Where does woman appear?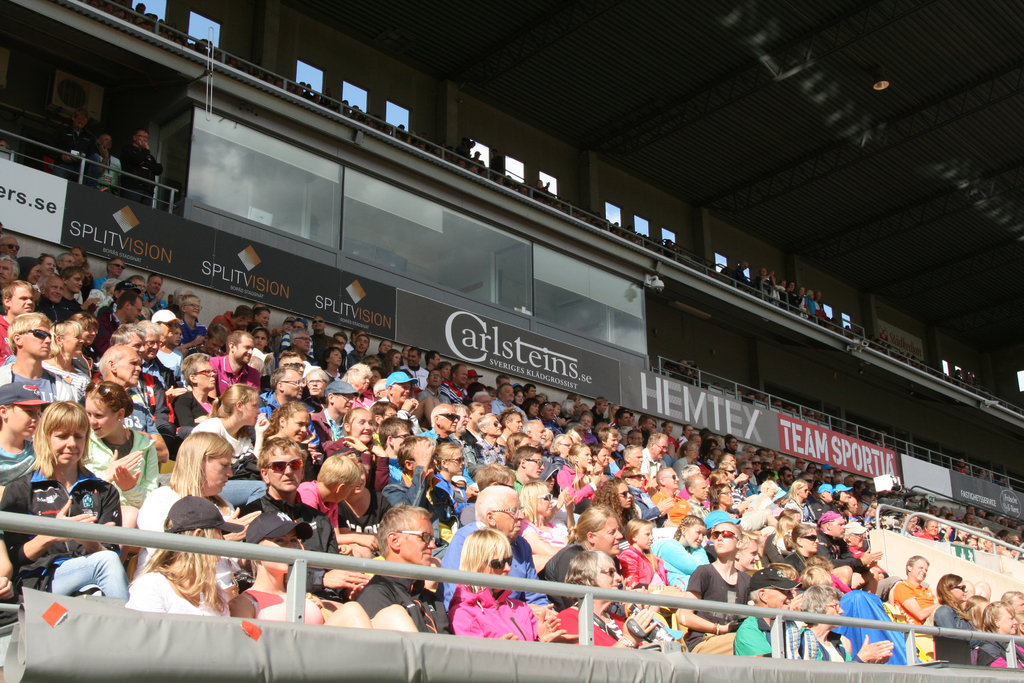
Appears at pyautogui.locateOnScreen(552, 549, 663, 648).
